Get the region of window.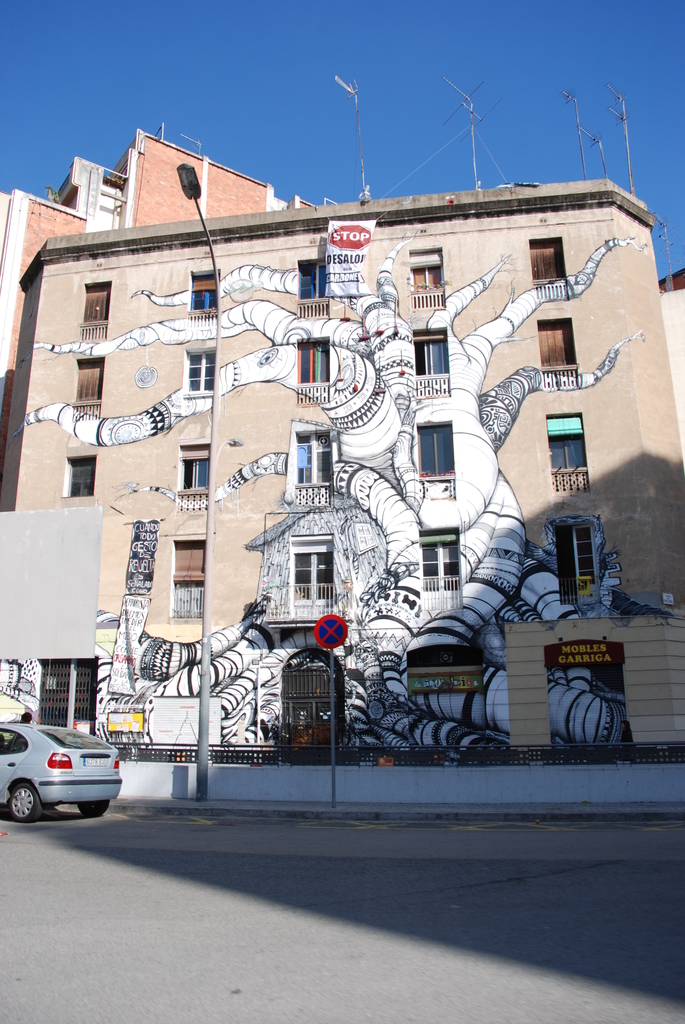
bbox=(87, 285, 110, 316).
